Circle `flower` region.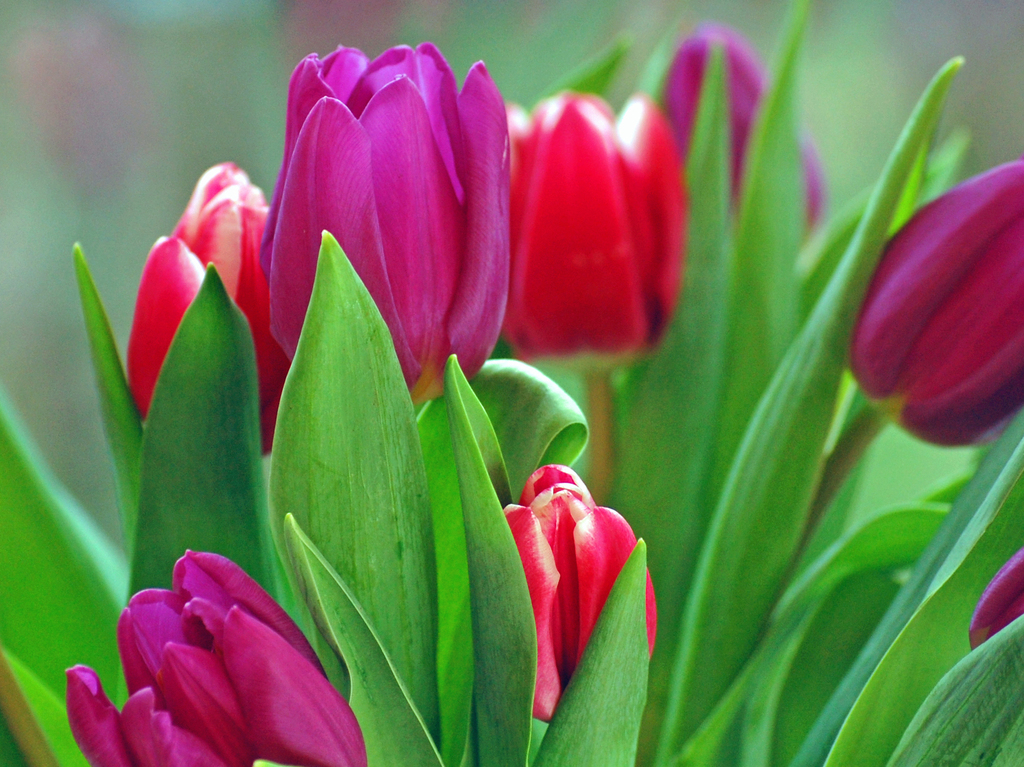
Region: left=464, top=460, right=666, bottom=715.
